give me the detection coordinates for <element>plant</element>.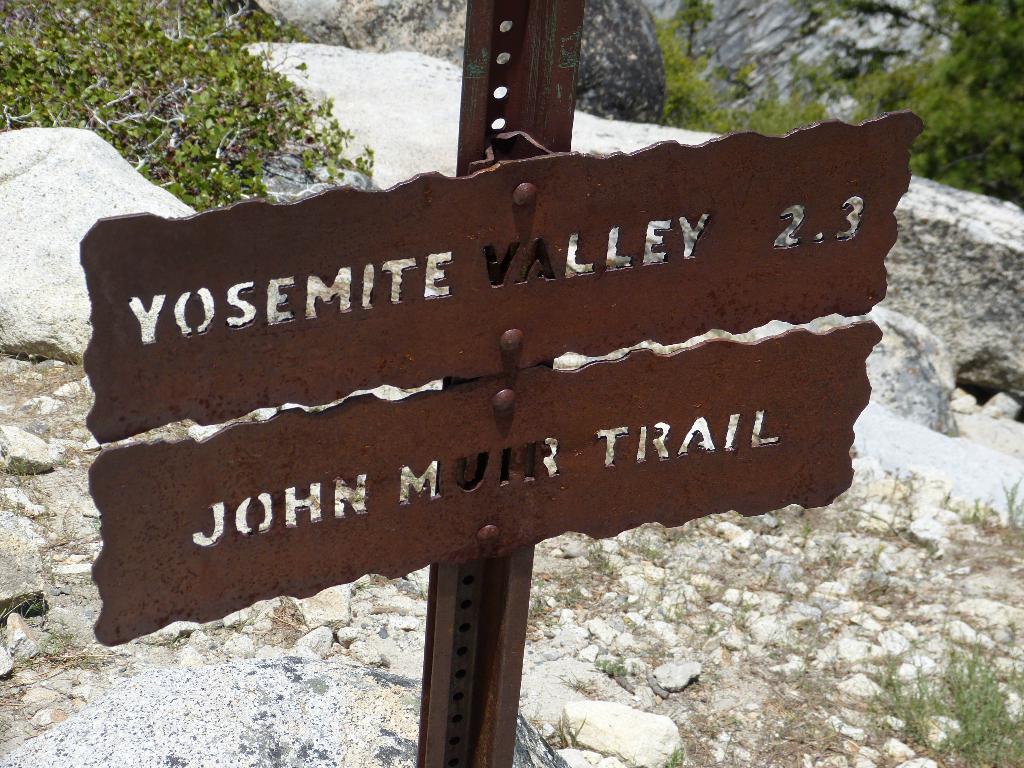
[x1=671, y1=745, x2=682, y2=767].
